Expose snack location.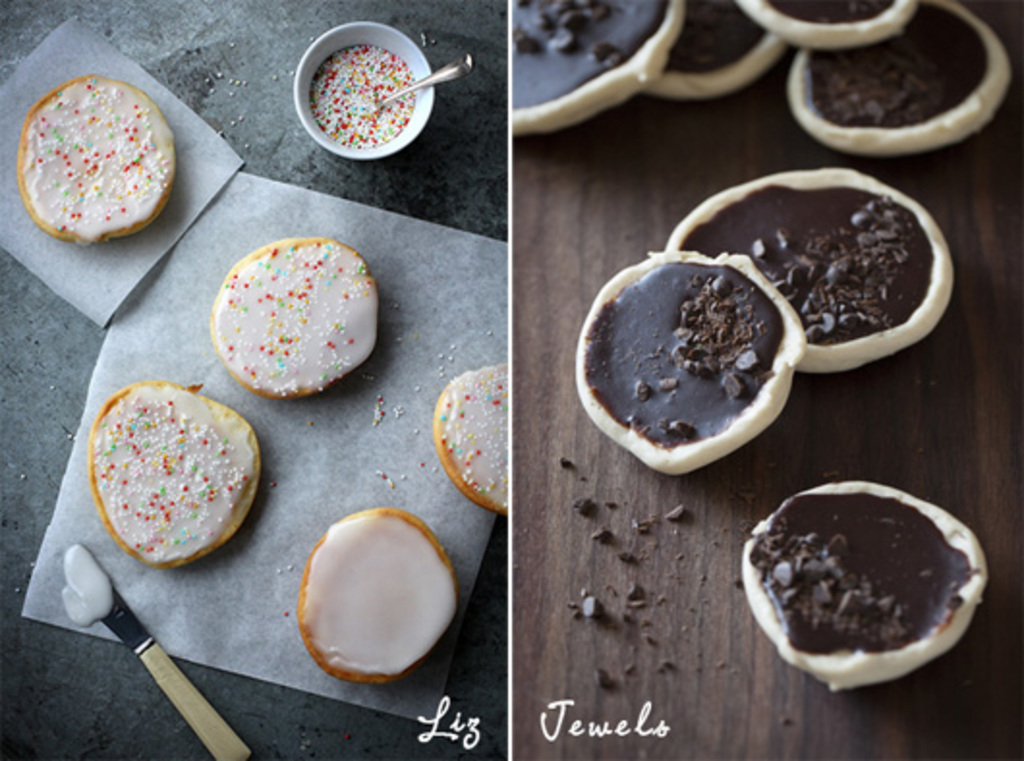
Exposed at select_region(301, 514, 456, 680).
